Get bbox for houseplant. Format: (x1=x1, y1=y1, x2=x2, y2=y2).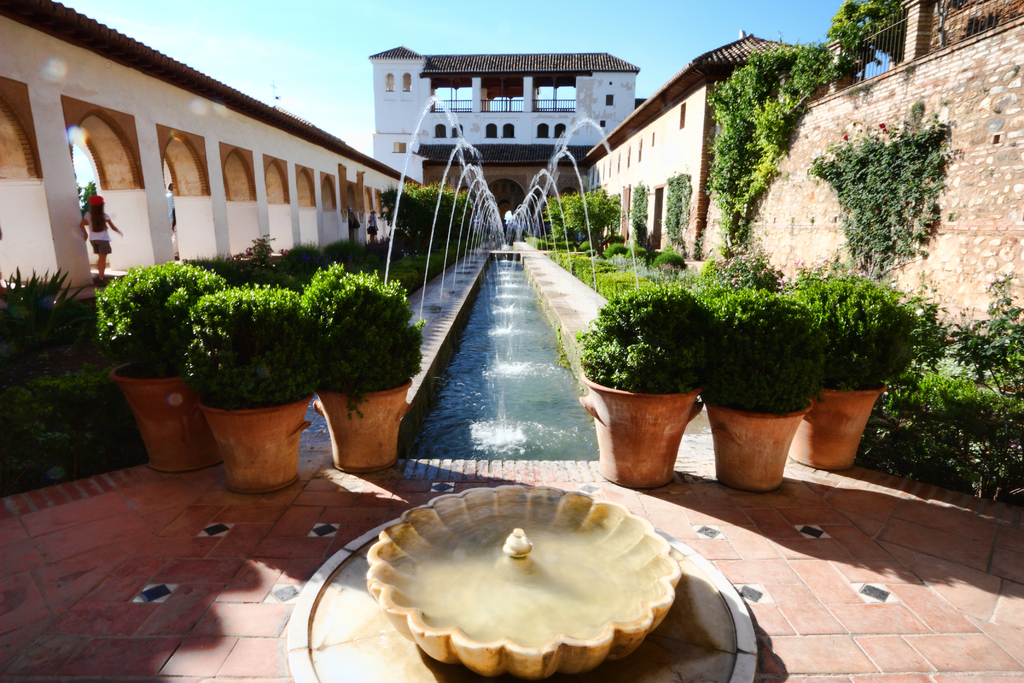
(x1=307, y1=263, x2=424, y2=472).
